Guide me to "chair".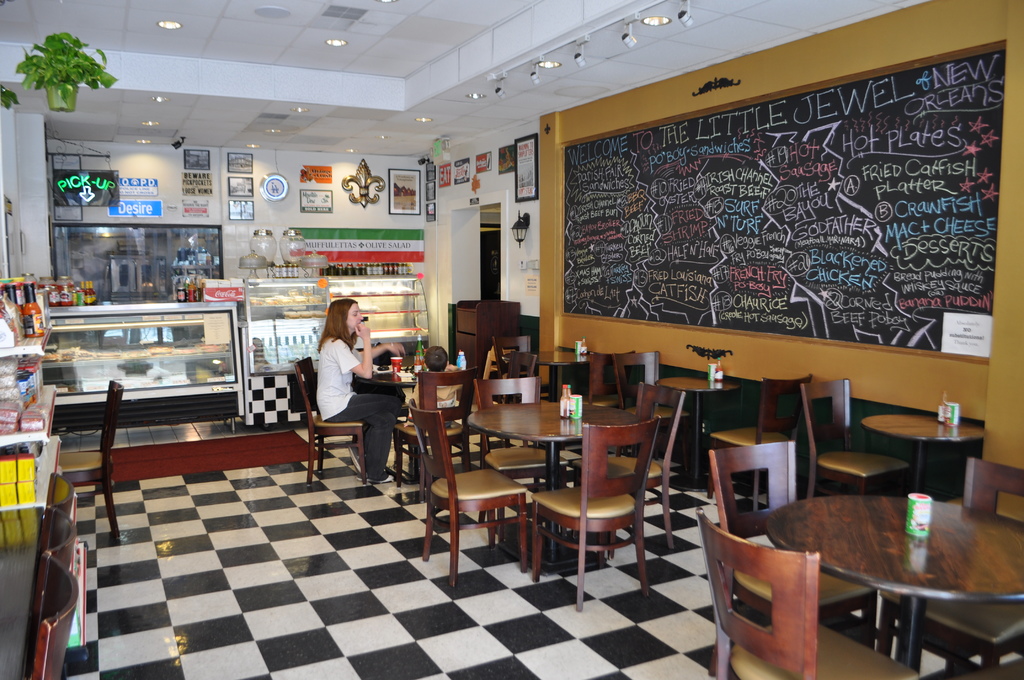
Guidance: 472 372 576 553.
